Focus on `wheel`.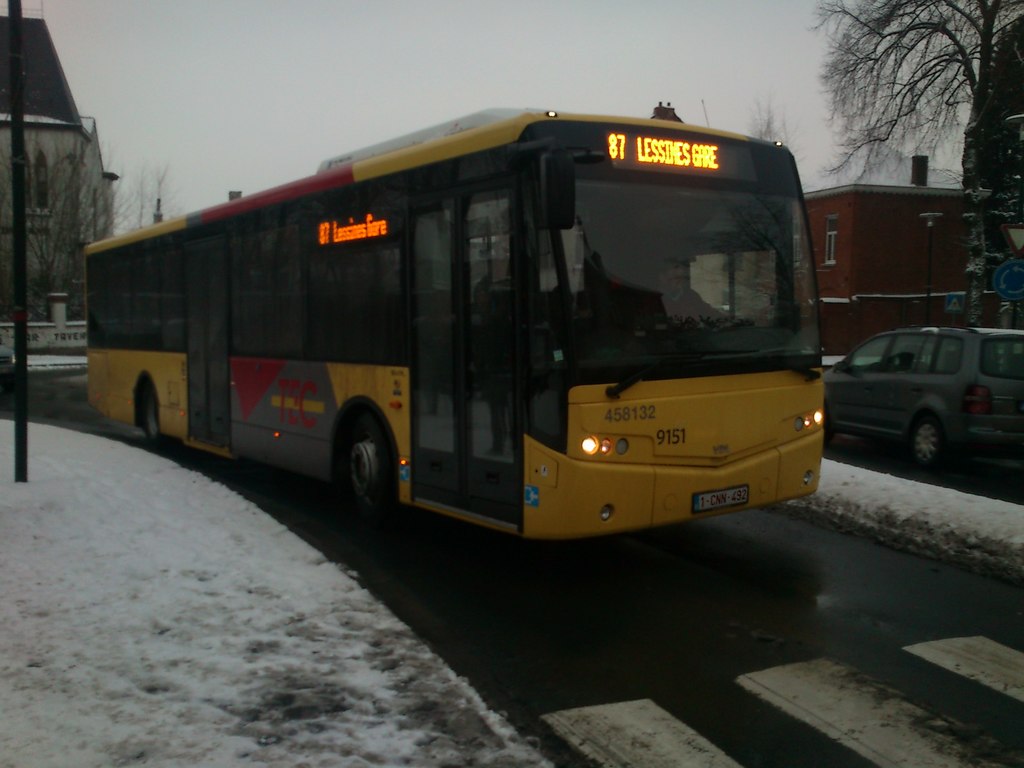
Focused at [x1=140, y1=383, x2=165, y2=444].
